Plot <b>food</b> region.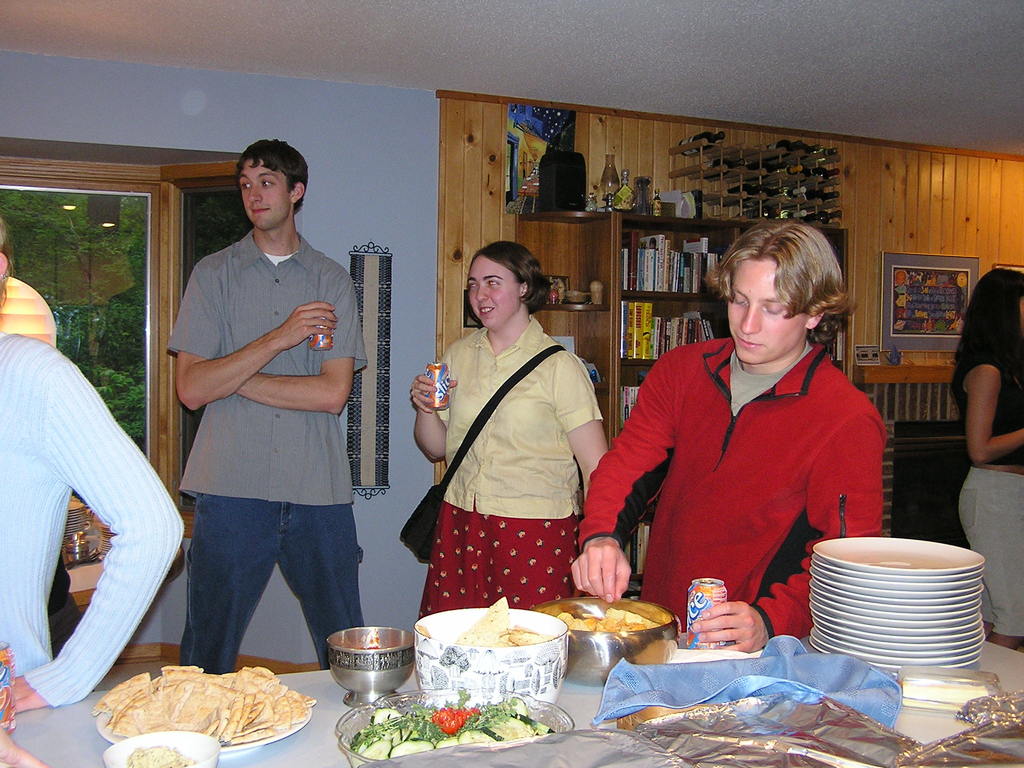
Plotted at 555,606,659,628.
